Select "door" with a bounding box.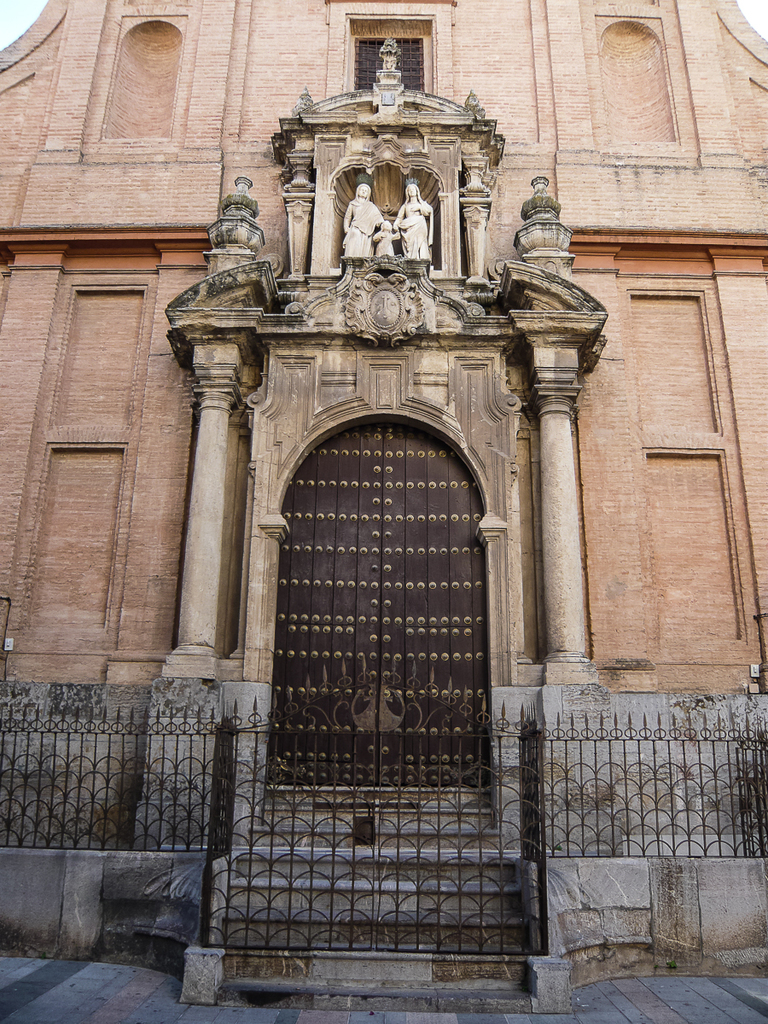
x1=266, y1=373, x2=503, y2=862.
